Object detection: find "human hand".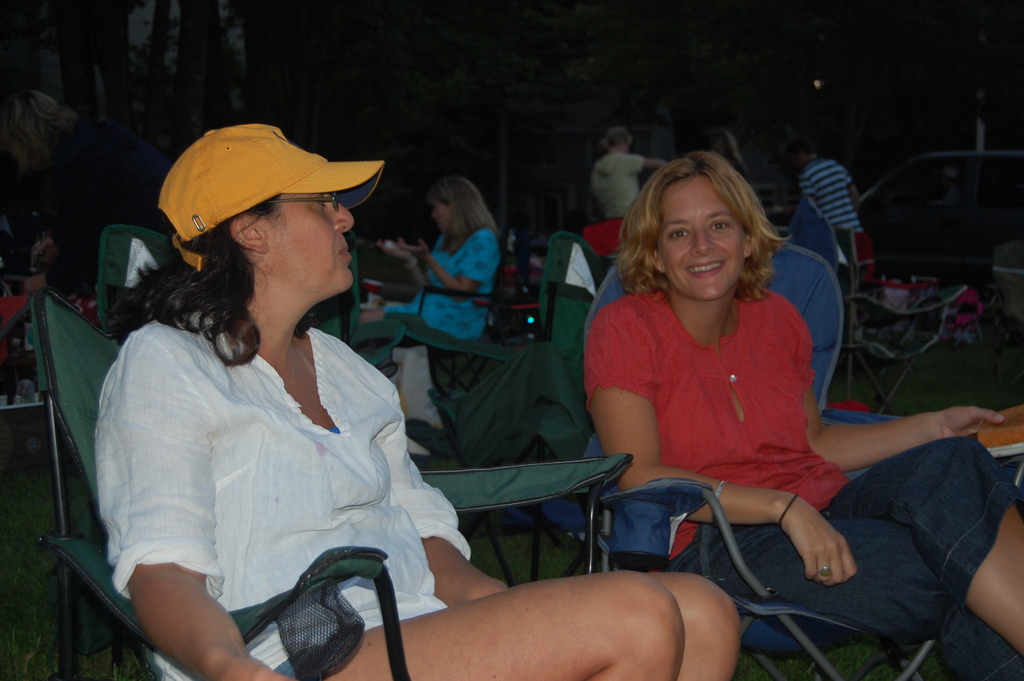
[left=778, top=491, right=859, bottom=591].
